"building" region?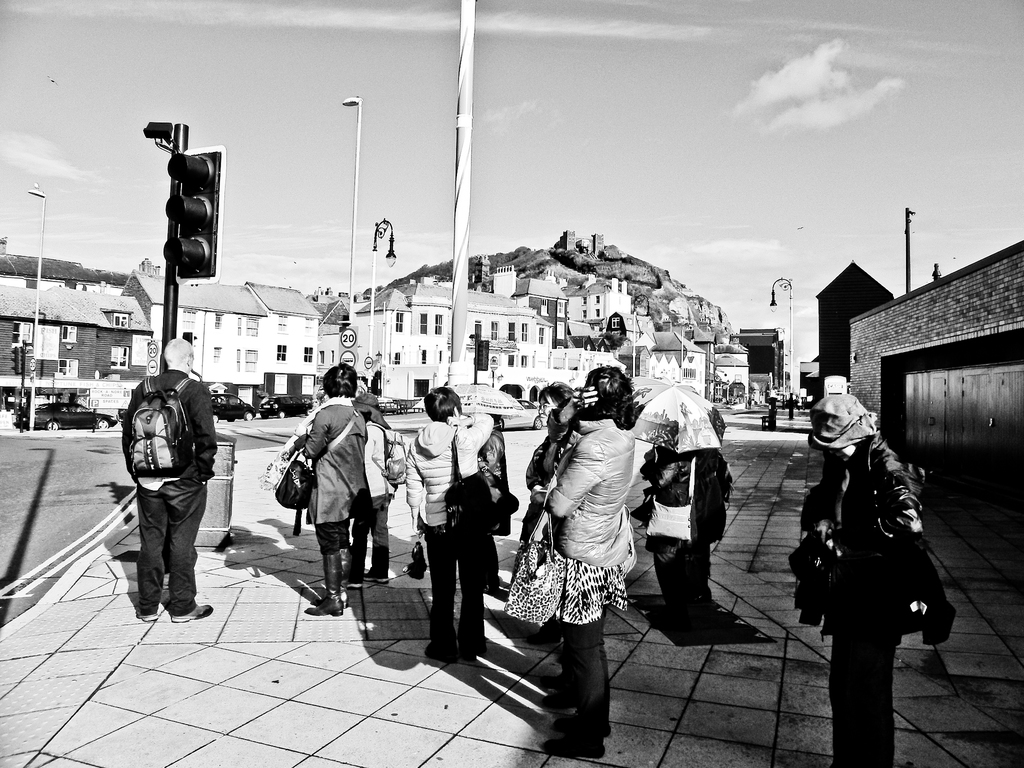
813, 262, 895, 399
